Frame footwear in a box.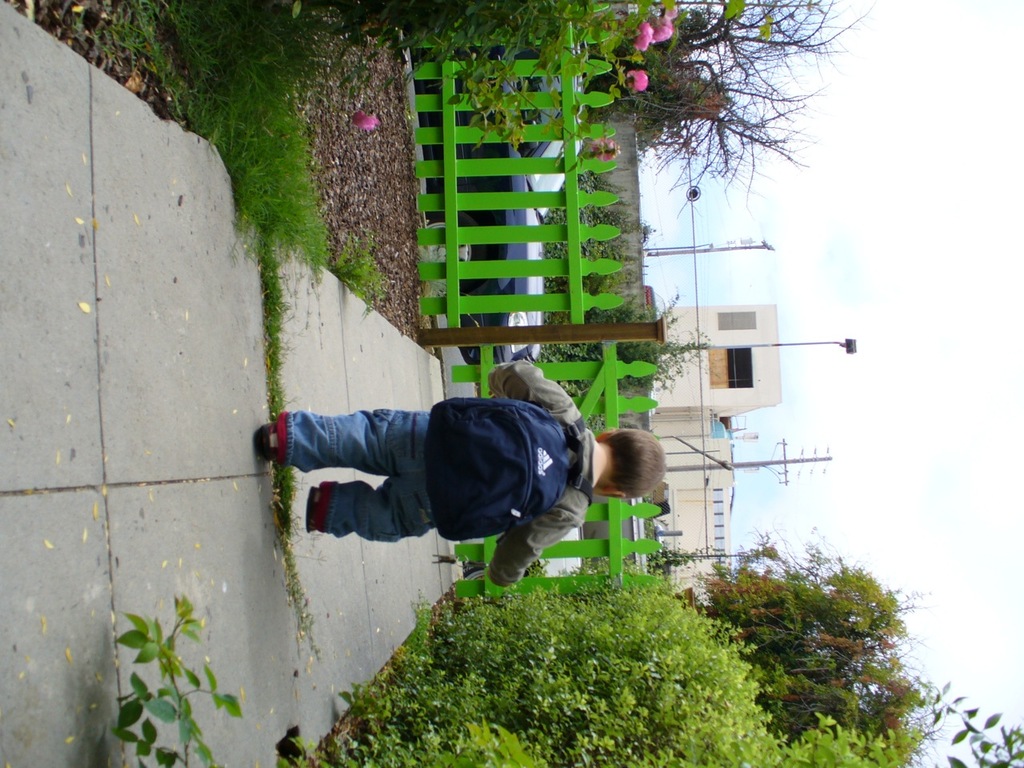
BBox(251, 422, 282, 463).
